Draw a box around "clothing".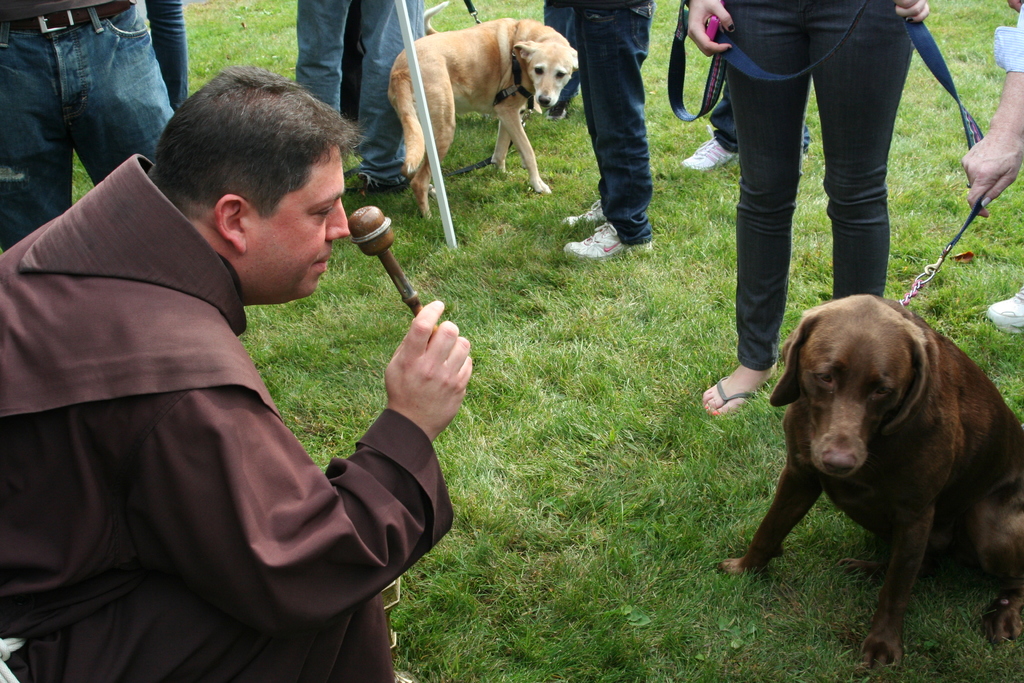
{"left": 548, "top": 0, "right": 577, "bottom": 119}.
